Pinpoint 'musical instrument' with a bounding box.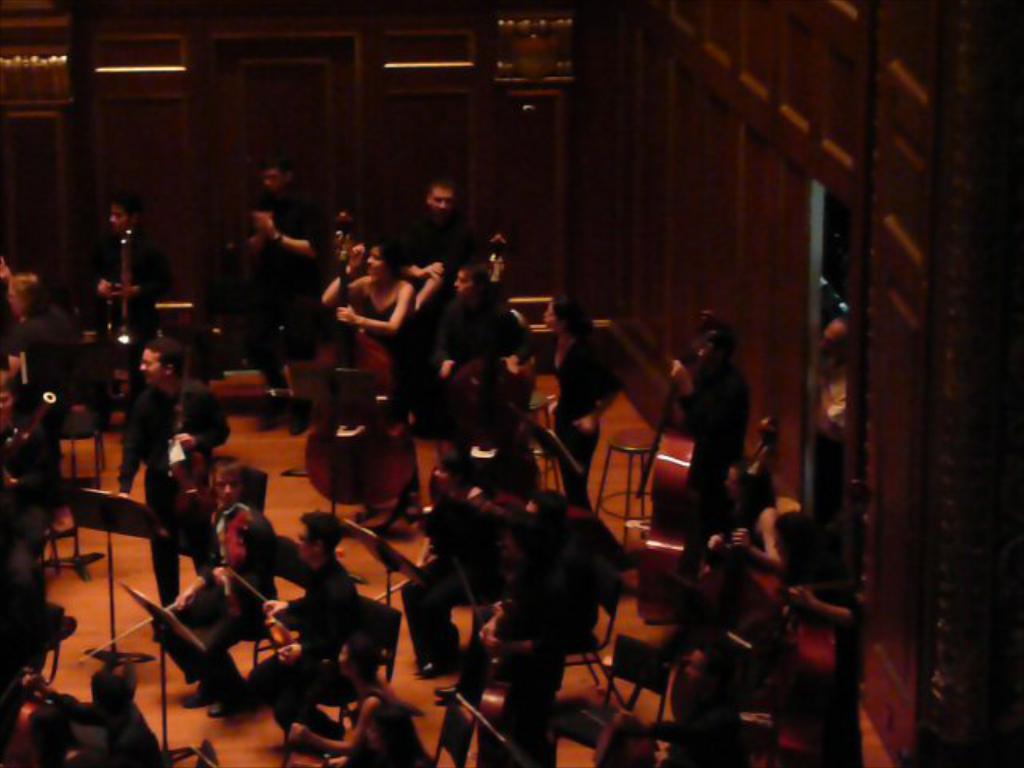
(left=629, top=322, right=722, bottom=632).
